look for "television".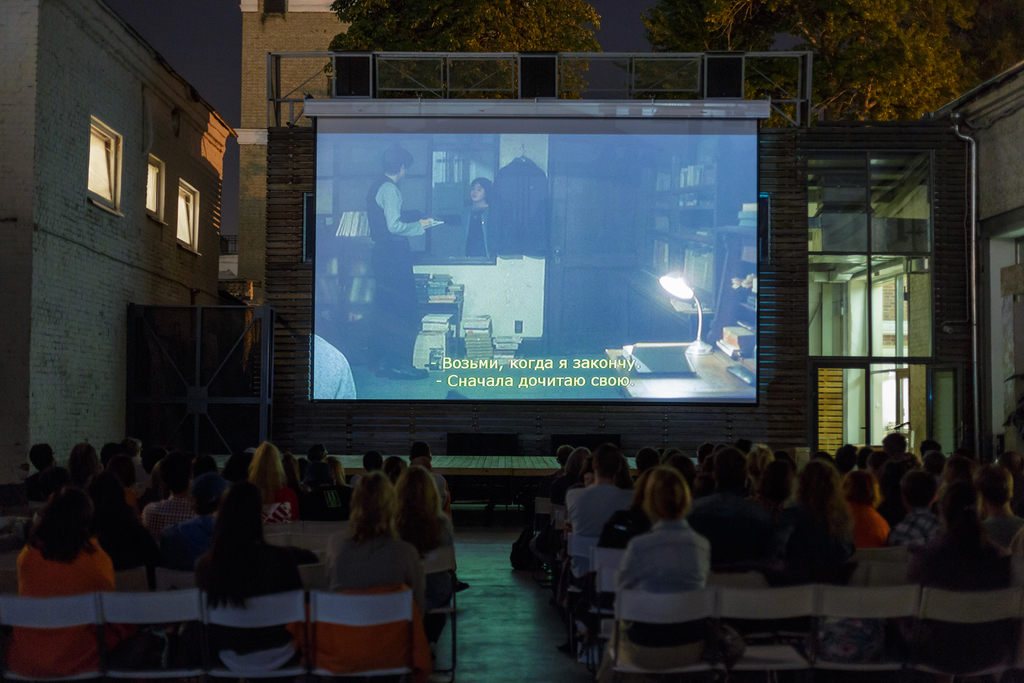
Found: locate(299, 114, 762, 413).
